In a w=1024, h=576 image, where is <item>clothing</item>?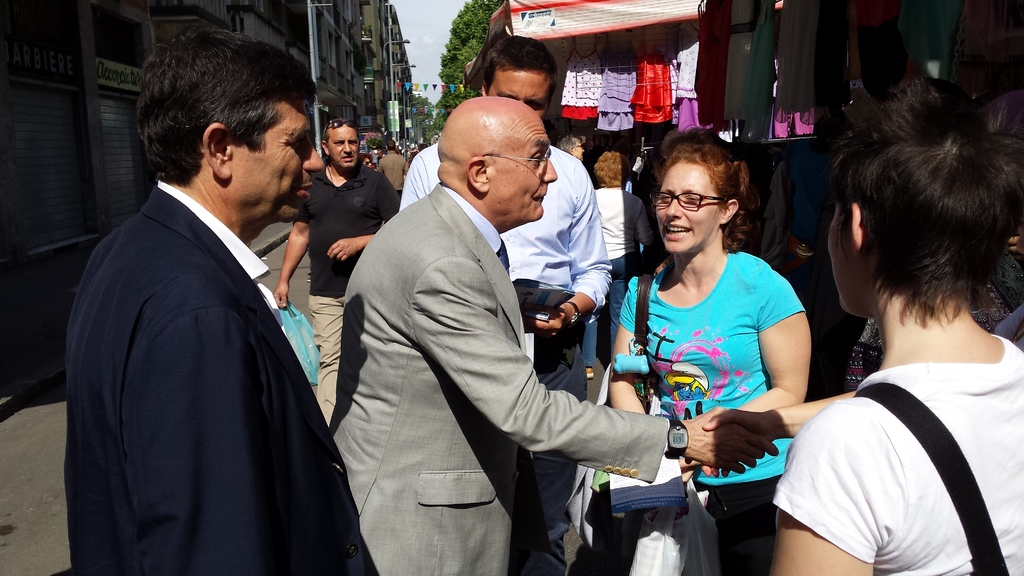
(x1=330, y1=178, x2=673, y2=575).
